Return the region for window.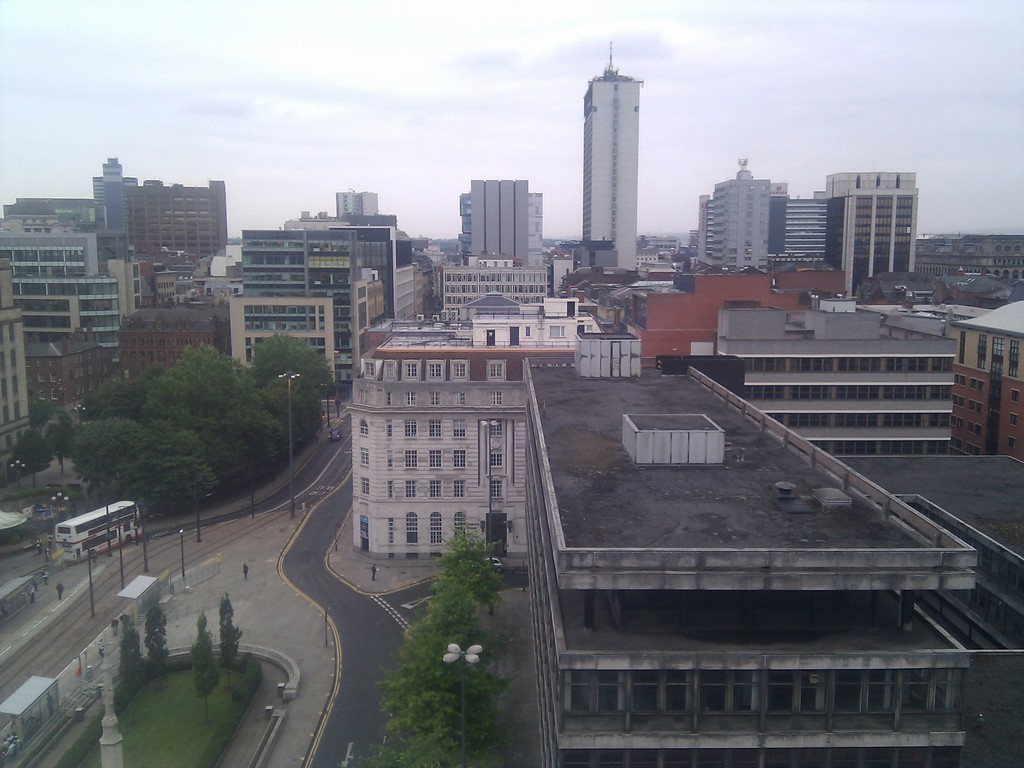
crop(1006, 410, 1023, 430).
